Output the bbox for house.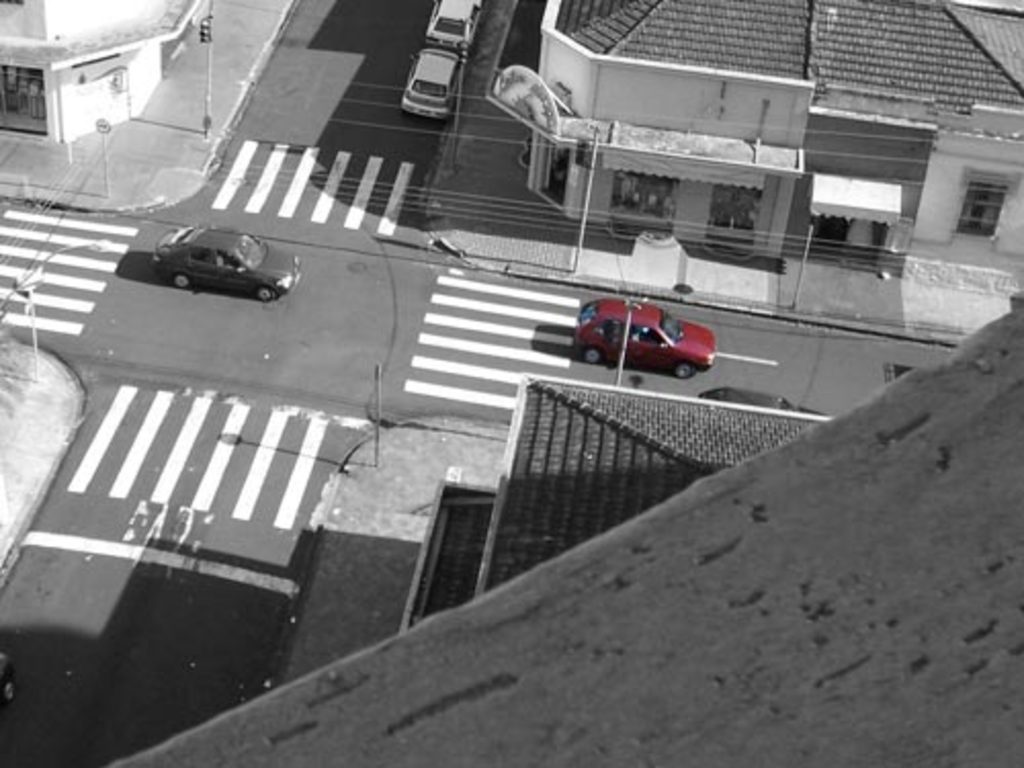
crop(397, 381, 874, 647).
